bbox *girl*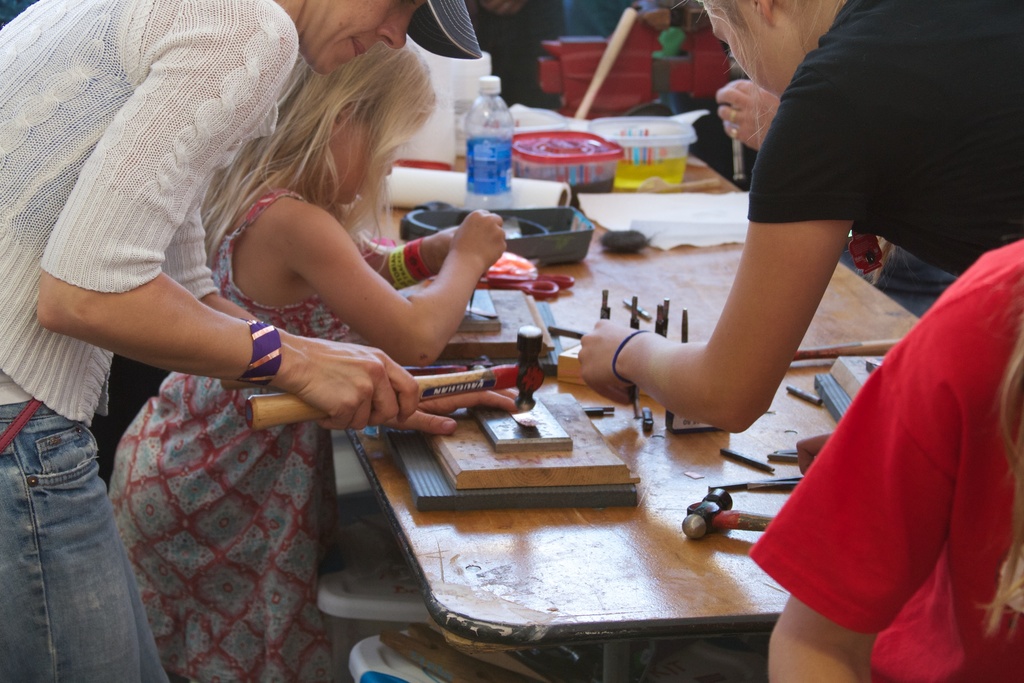
750:241:1023:682
